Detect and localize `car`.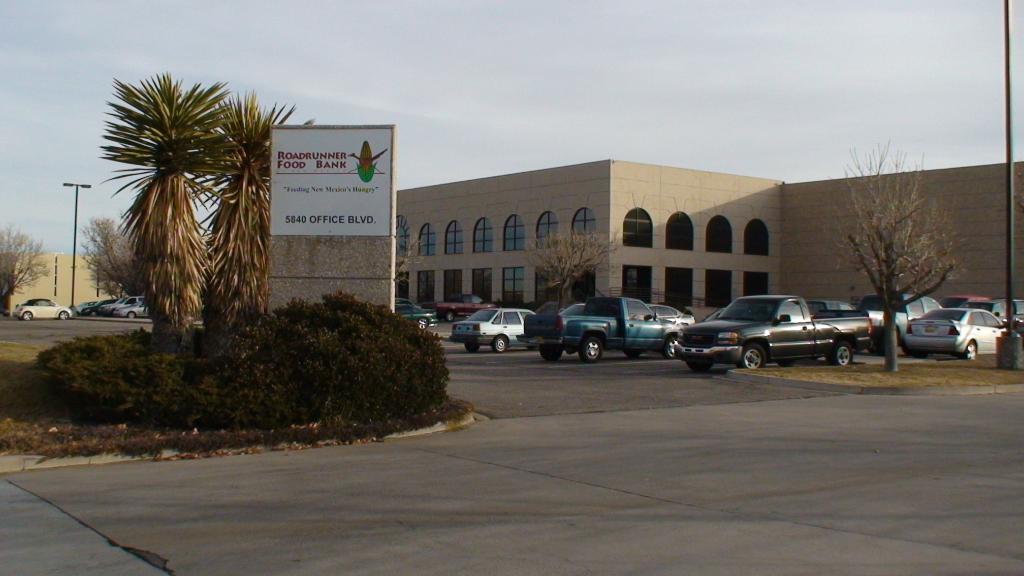
Localized at (left=447, top=307, right=537, bottom=353).
